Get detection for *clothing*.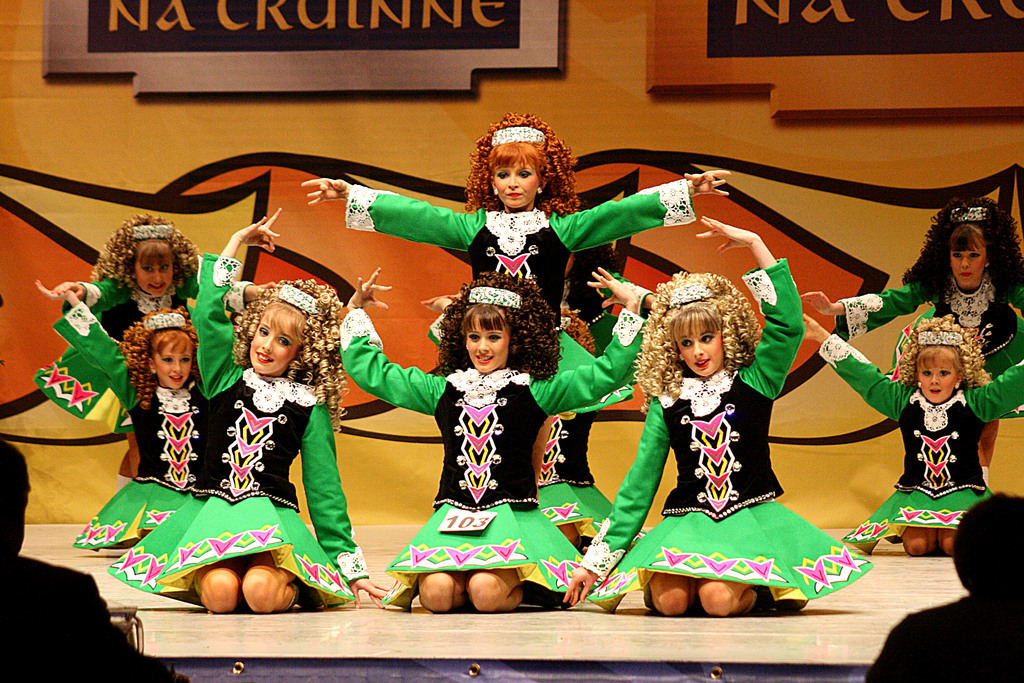
Detection: detection(859, 589, 1021, 682).
